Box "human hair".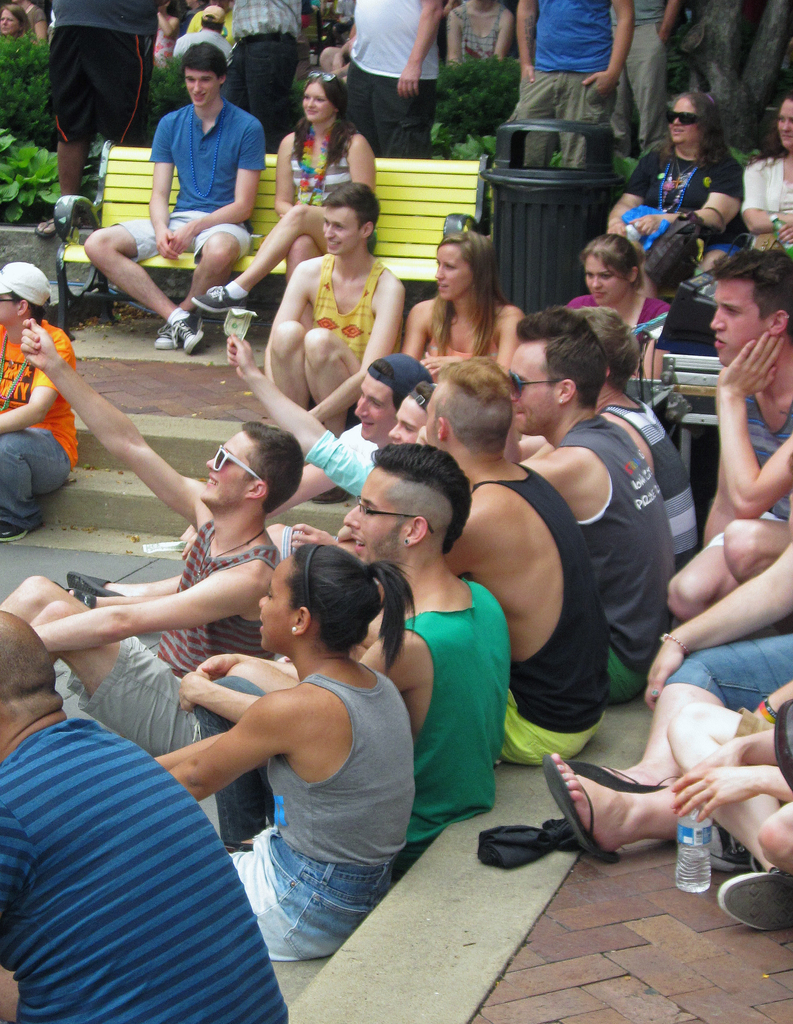
locate(290, 69, 355, 164).
